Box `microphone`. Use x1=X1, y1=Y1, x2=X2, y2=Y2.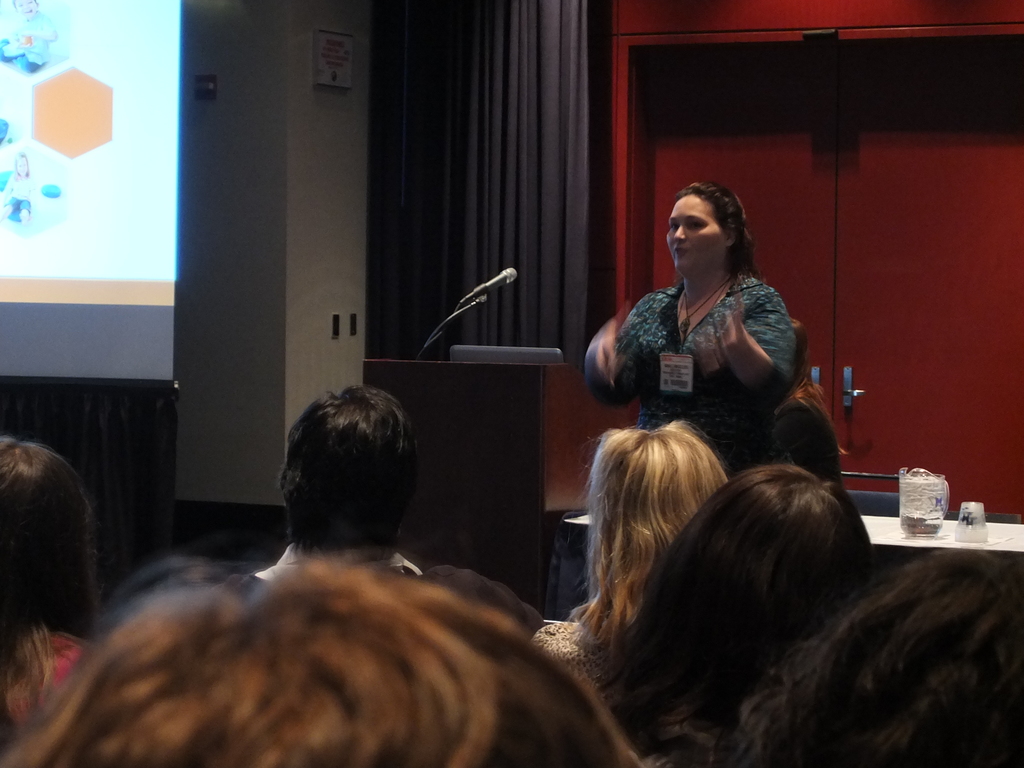
x1=471, y1=265, x2=517, y2=297.
